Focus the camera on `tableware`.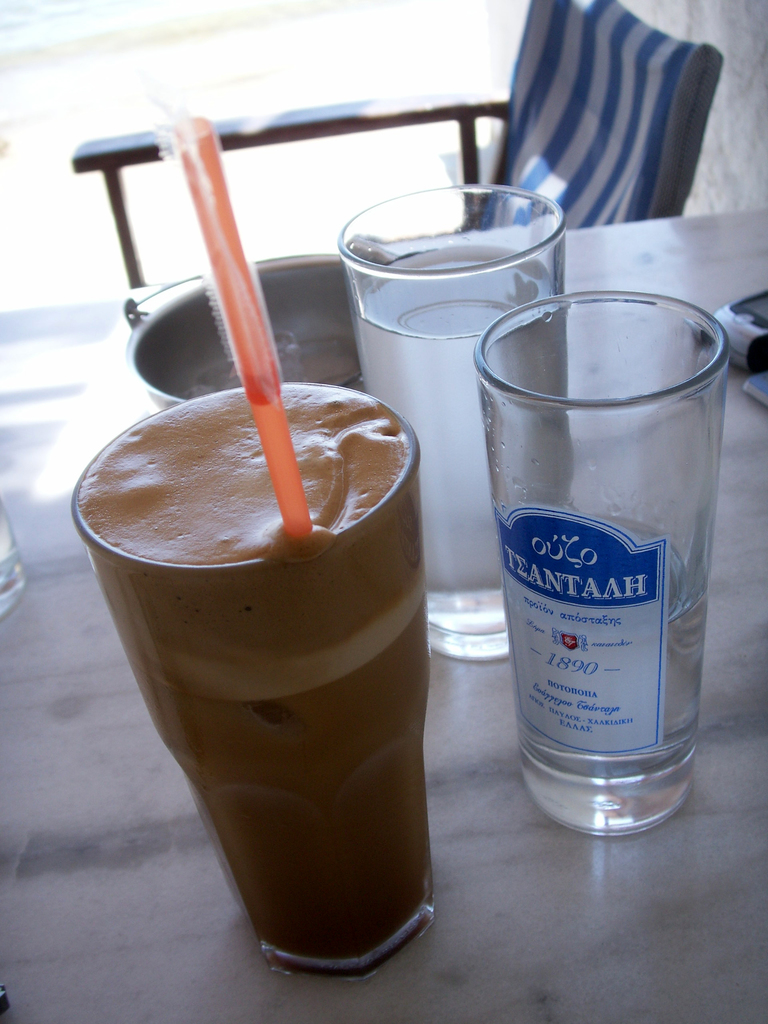
Focus region: [left=0, top=493, right=28, bottom=617].
